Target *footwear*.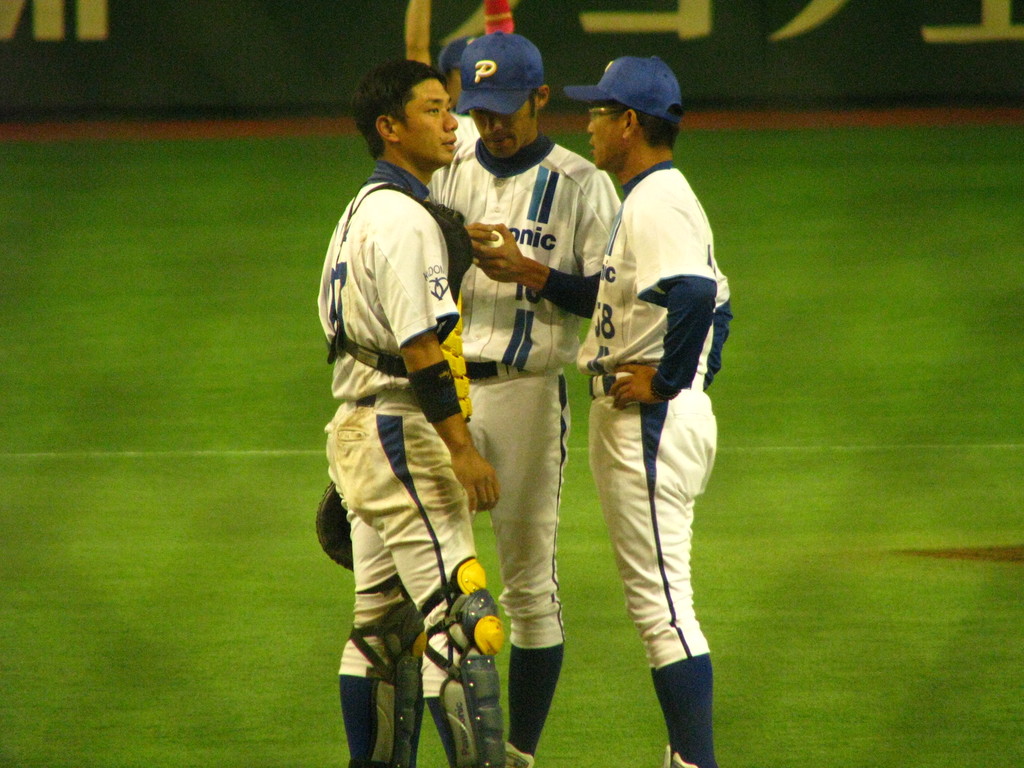
Target region: box(504, 742, 534, 767).
